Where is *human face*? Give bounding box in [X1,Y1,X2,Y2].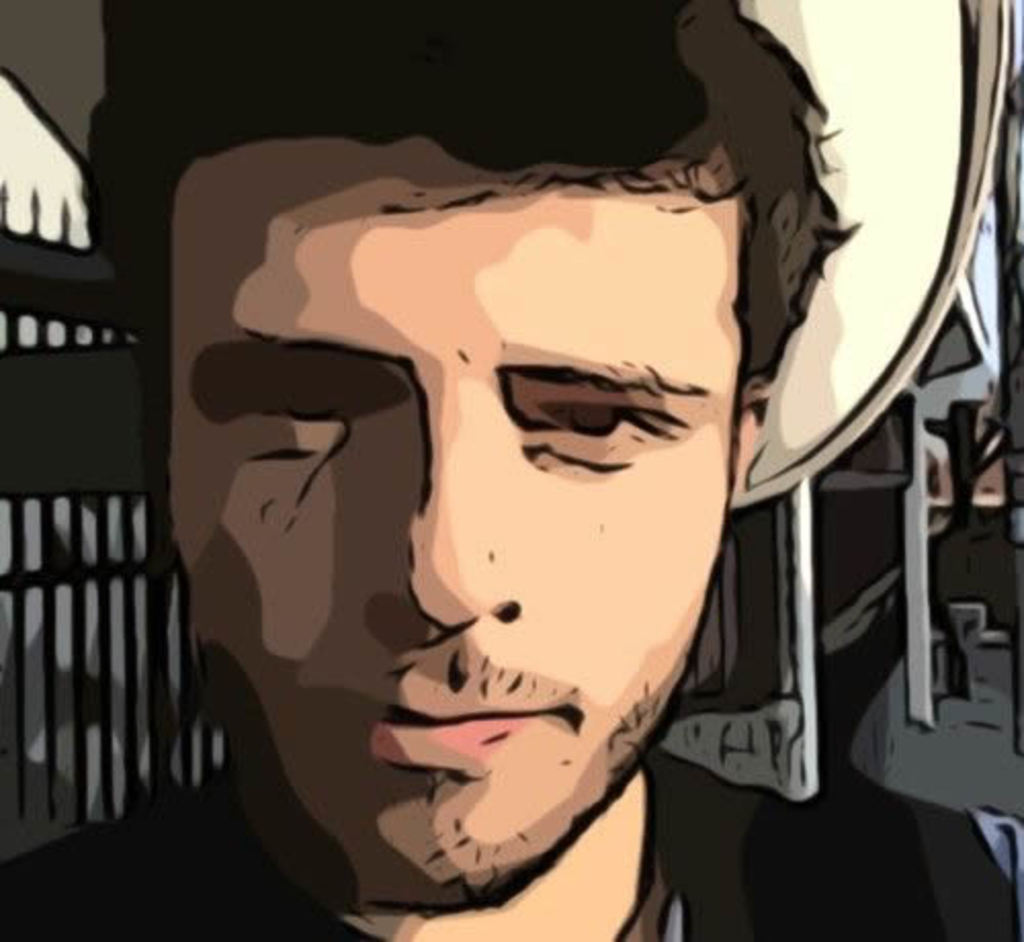
[166,137,741,909].
